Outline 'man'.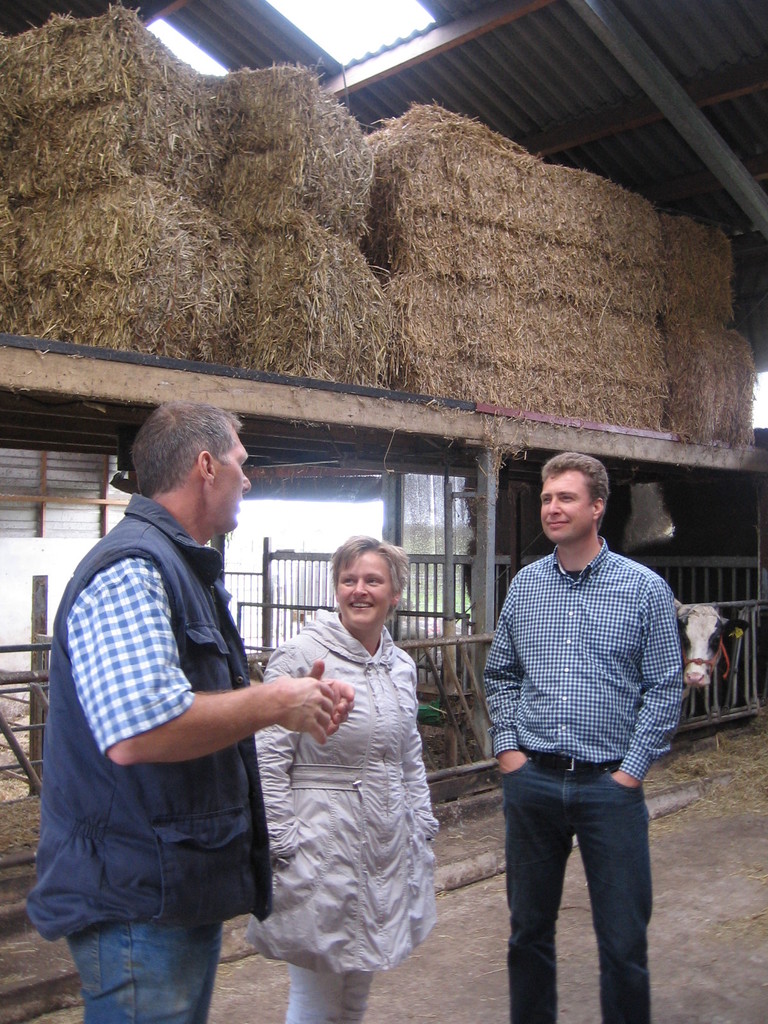
Outline: region(23, 403, 357, 1023).
